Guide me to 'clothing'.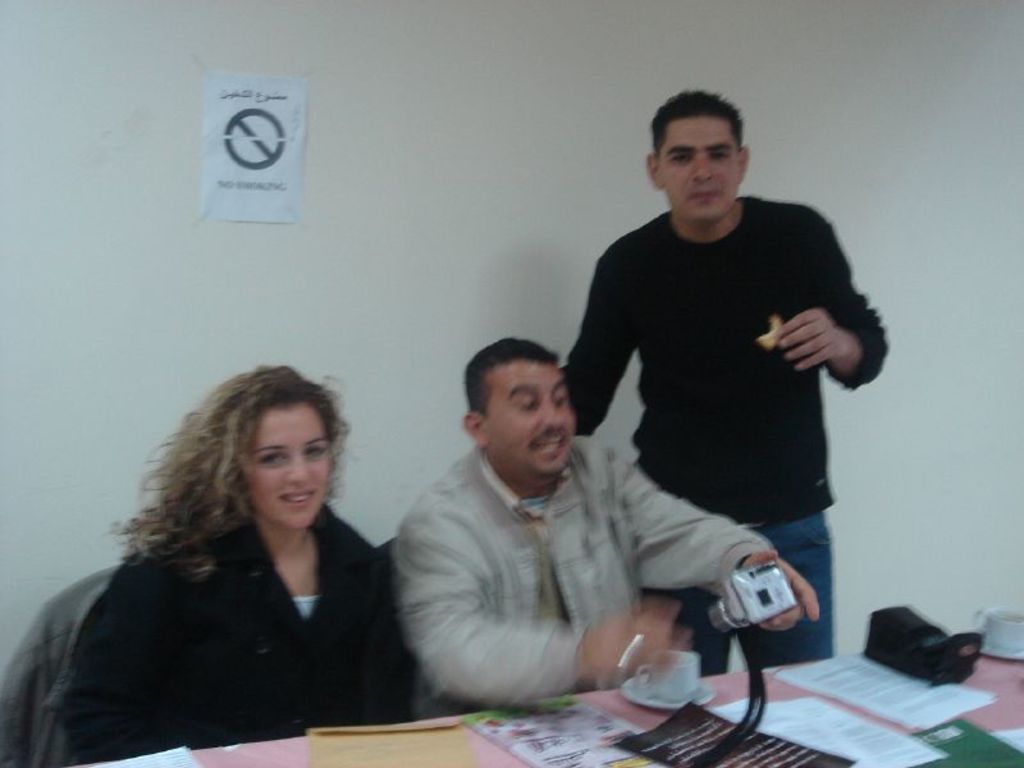
Guidance: [left=70, top=506, right=392, bottom=764].
